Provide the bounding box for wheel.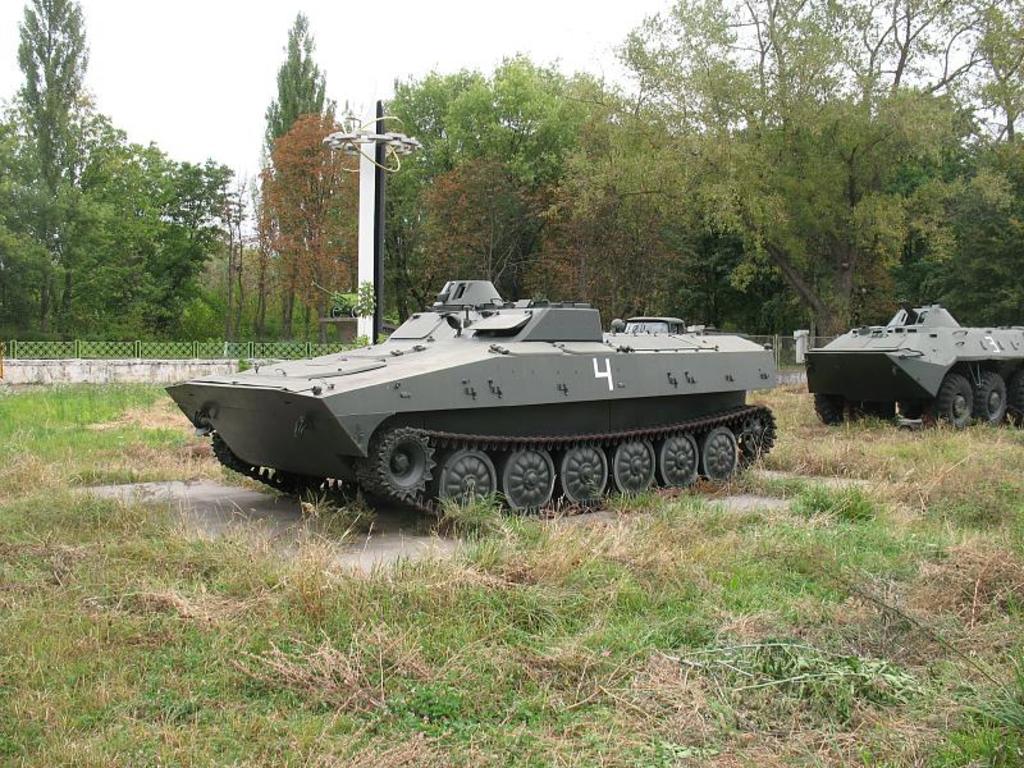
897:401:924:419.
